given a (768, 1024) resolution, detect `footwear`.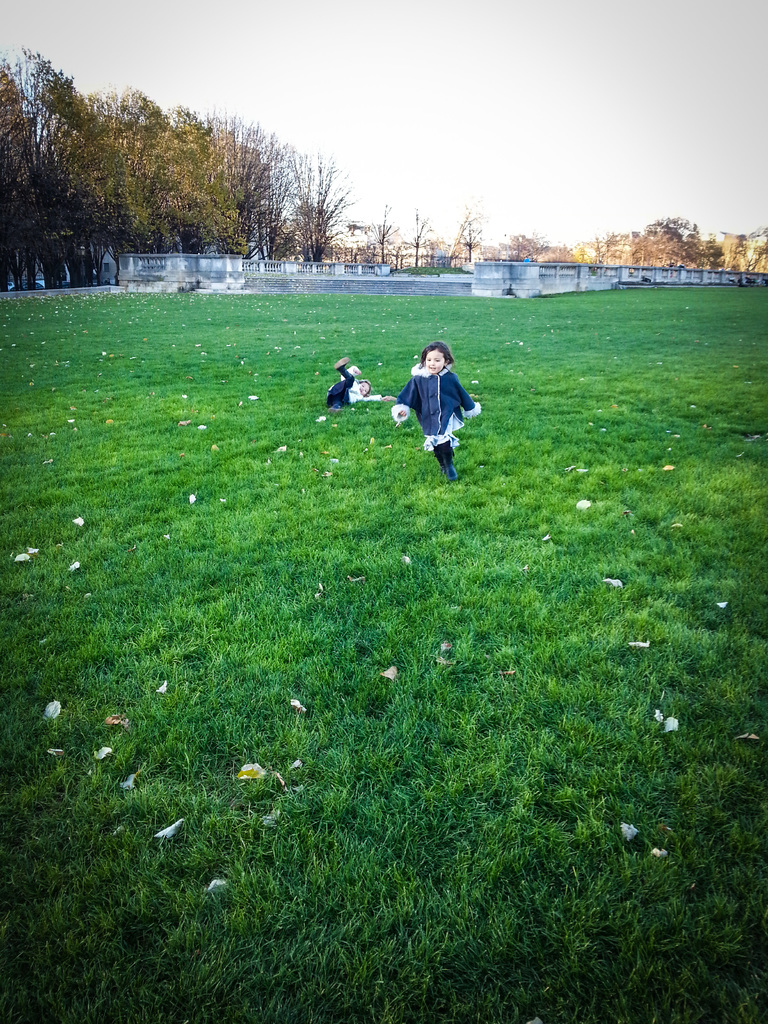
(x1=332, y1=354, x2=348, y2=370).
